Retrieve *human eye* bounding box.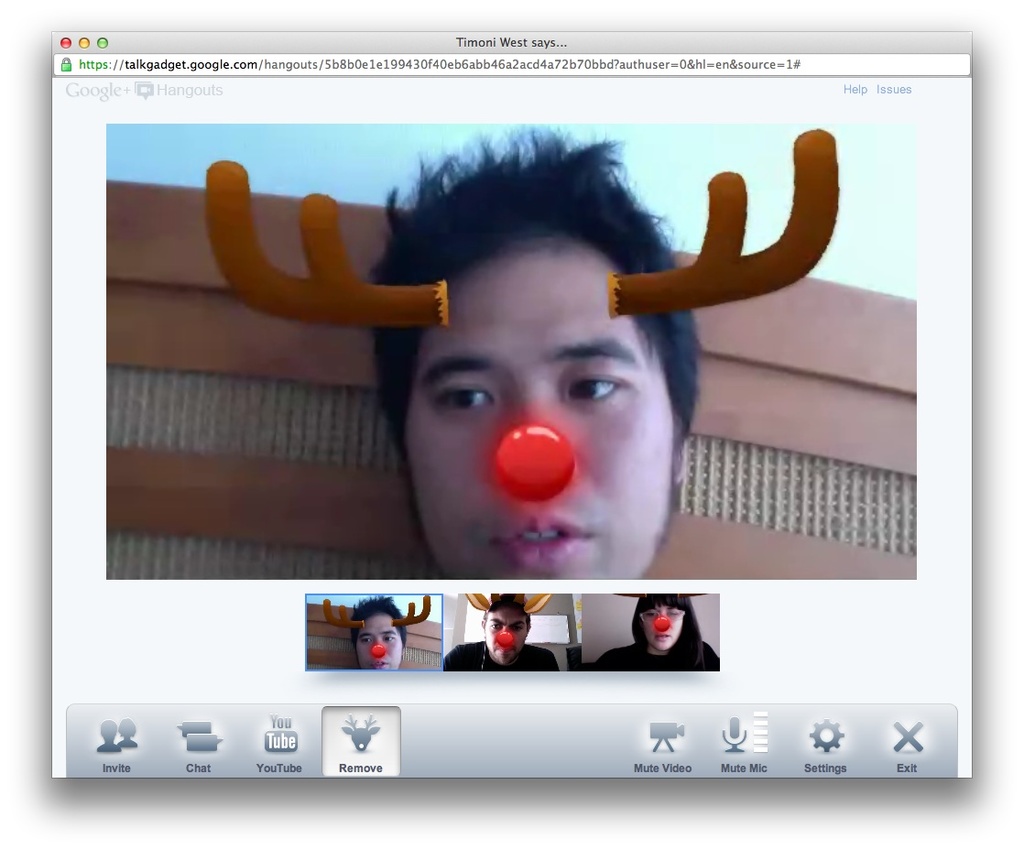
Bounding box: x1=510 y1=623 x2=526 y2=638.
